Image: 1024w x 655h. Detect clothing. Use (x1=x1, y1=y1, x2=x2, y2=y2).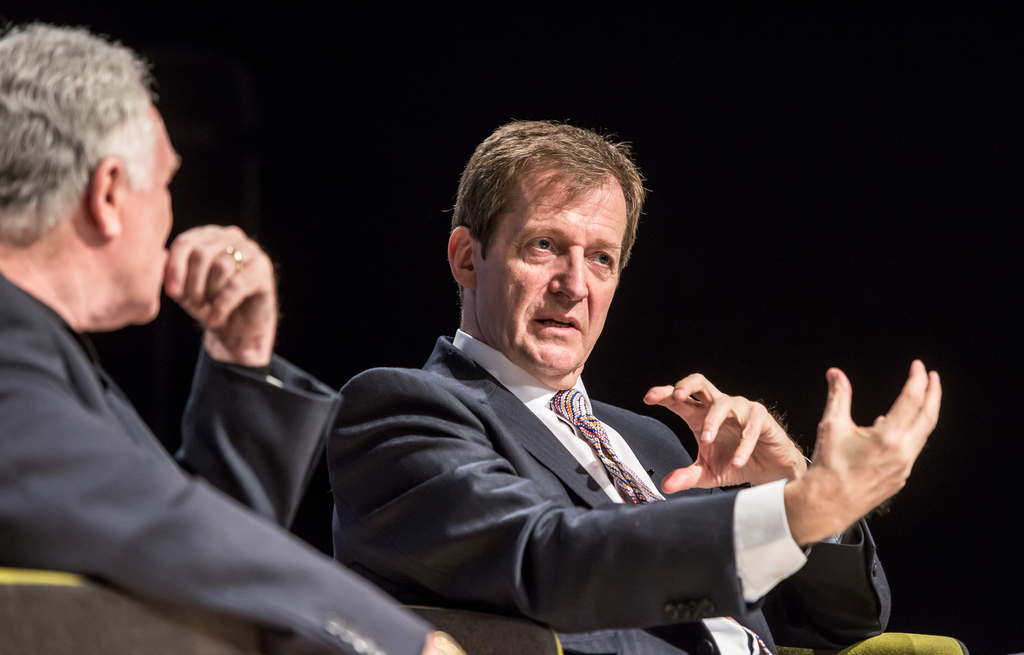
(x1=0, y1=272, x2=430, y2=654).
